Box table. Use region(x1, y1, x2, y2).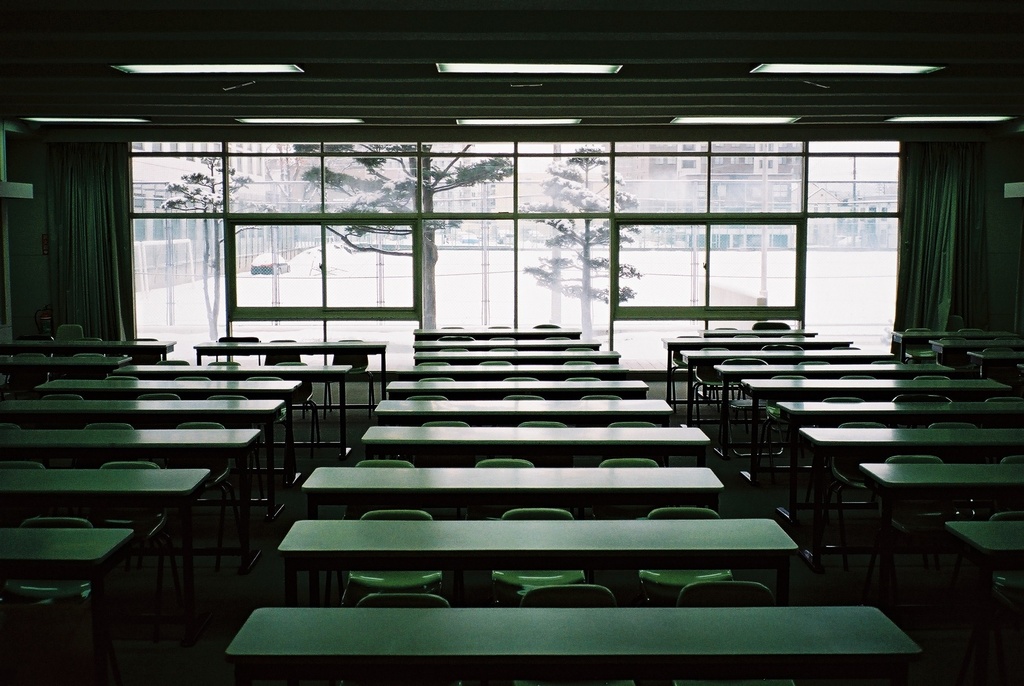
region(939, 516, 1023, 685).
